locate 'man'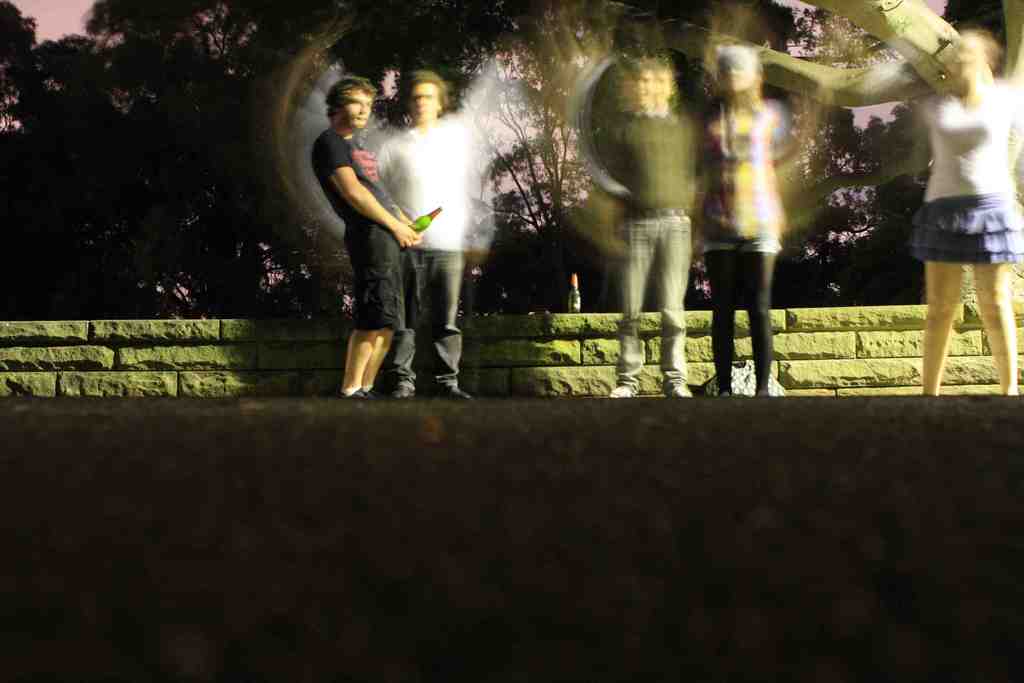
[x1=584, y1=56, x2=700, y2=400]
